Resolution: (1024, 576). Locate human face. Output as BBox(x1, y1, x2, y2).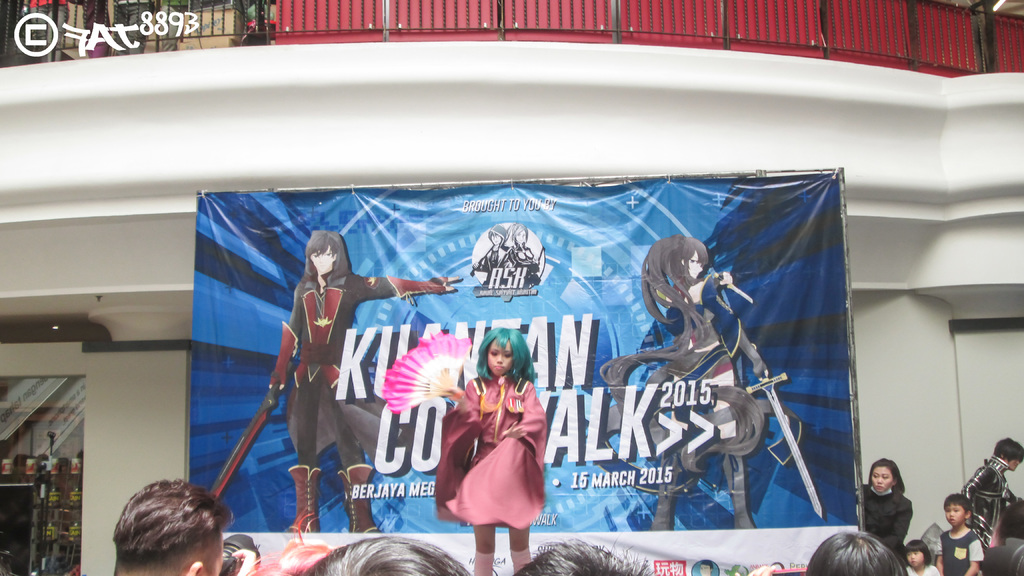
BBox(947, 503, 966, 527).
